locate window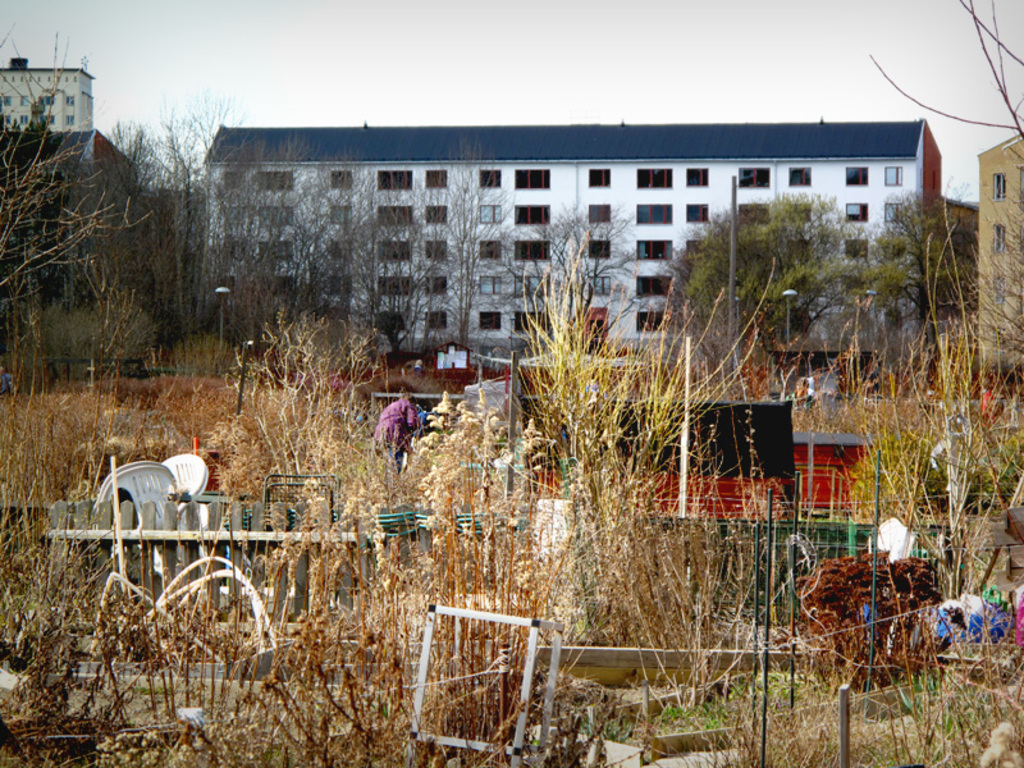
rect(989, 224, 1010, 257)
